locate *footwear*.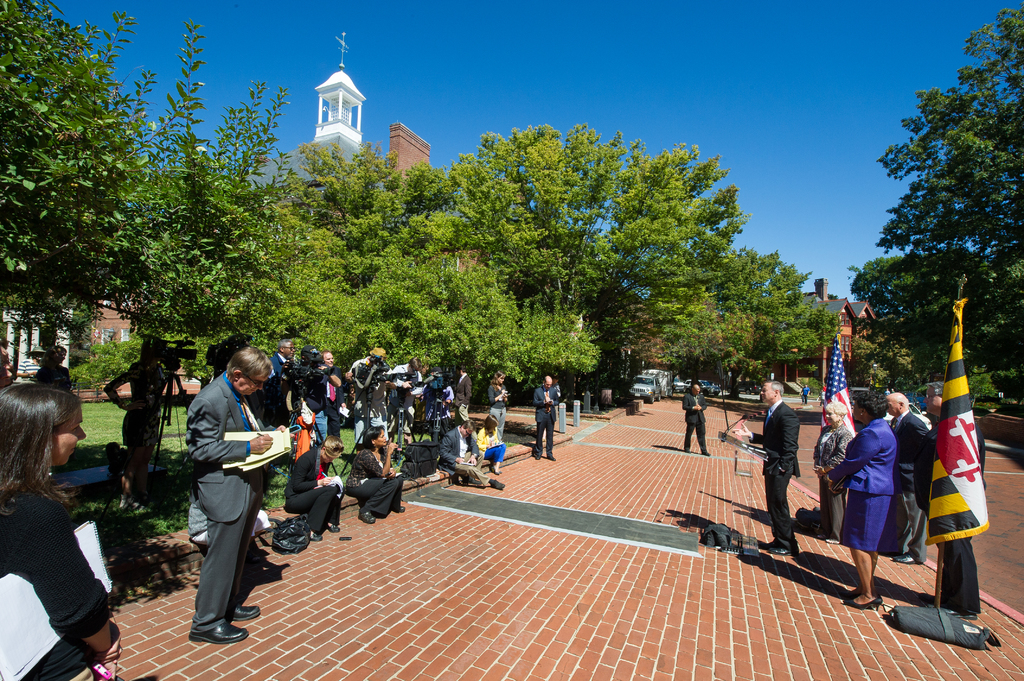
Bounding box: l=395, t=502, r=406, b=515.
